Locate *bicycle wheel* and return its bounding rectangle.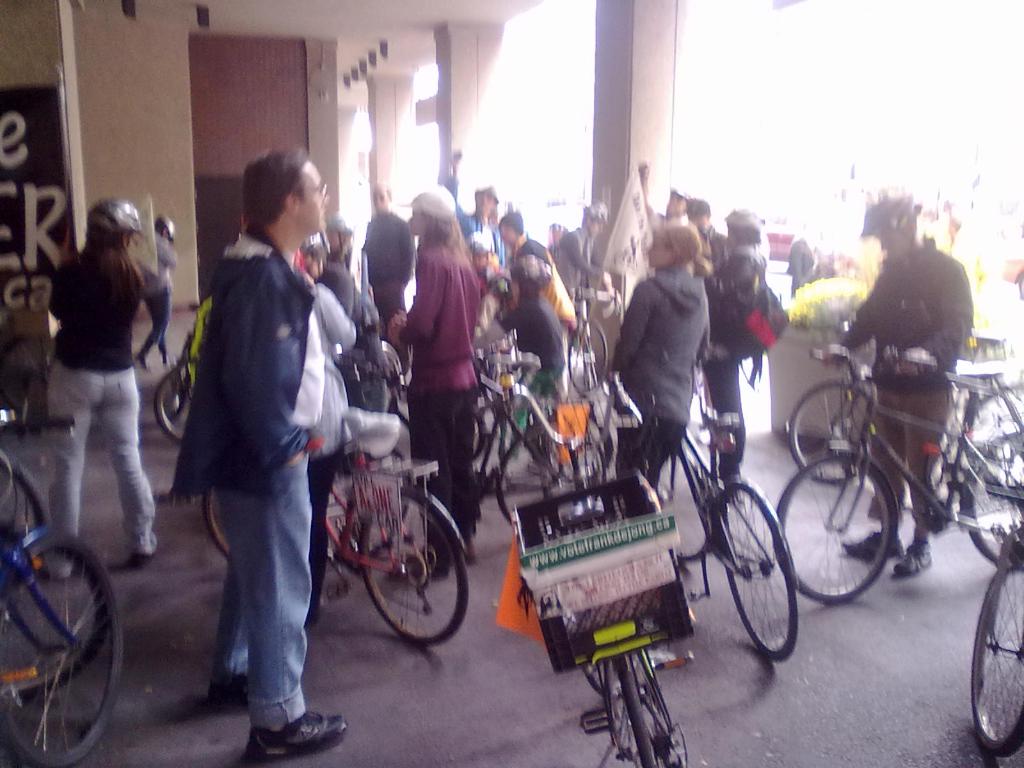
bbox=[716, 479, 803, 663].
